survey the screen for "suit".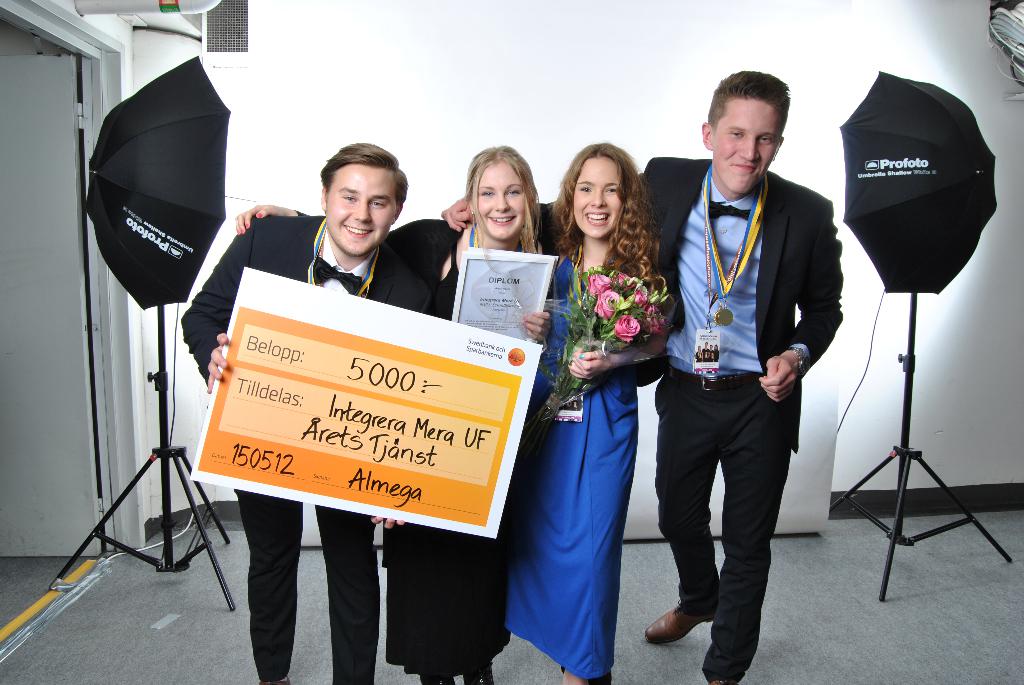
Survey found: 180:215:431:684.
